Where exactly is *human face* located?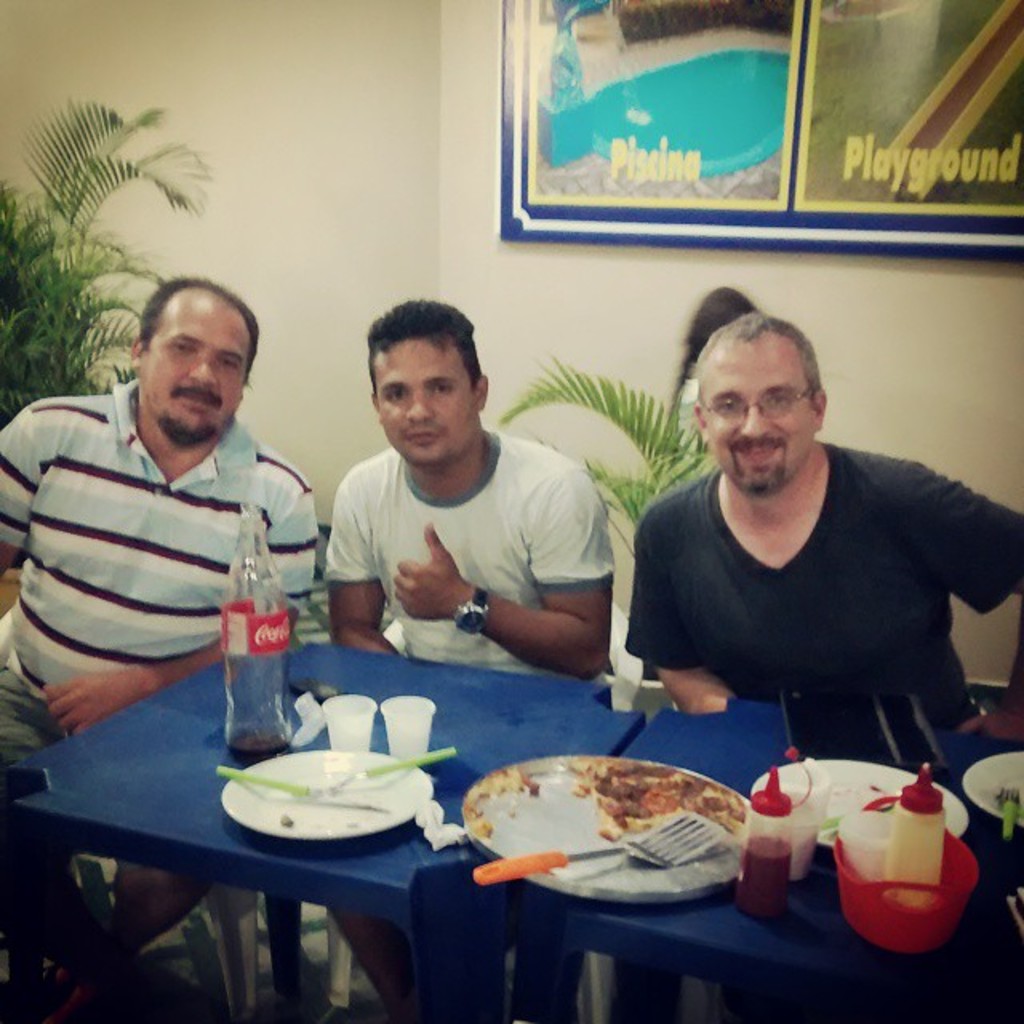
Its bounding box is bbox=(146, 315, 250, 453).
